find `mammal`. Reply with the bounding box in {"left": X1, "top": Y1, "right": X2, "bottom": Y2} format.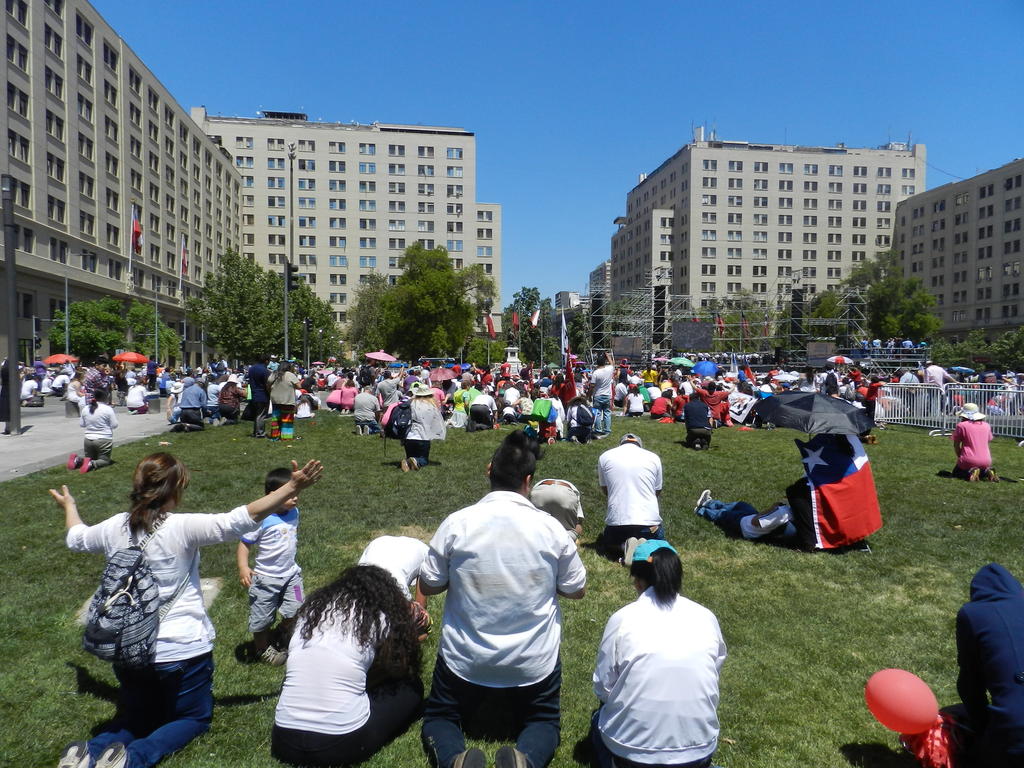
{"left": 264, "top": 560, "right": 428, "bottom": 767}.
